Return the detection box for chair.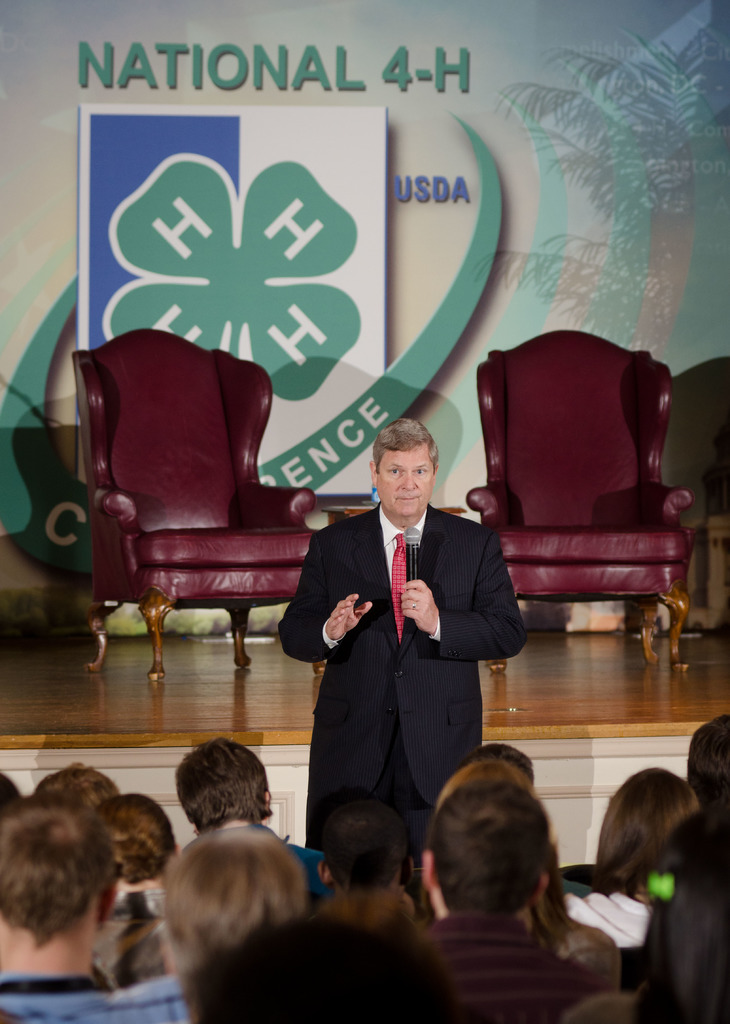
select_region(462, 330, 695, 676).
